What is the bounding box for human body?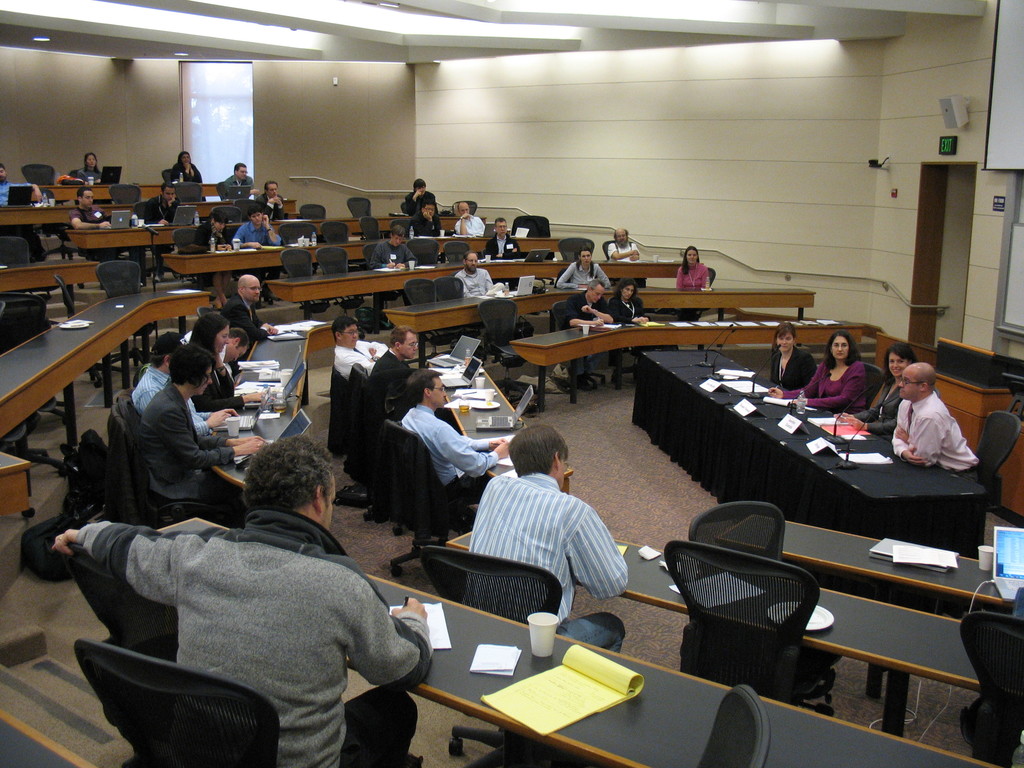
BBox(407, 212, 443, 237).
